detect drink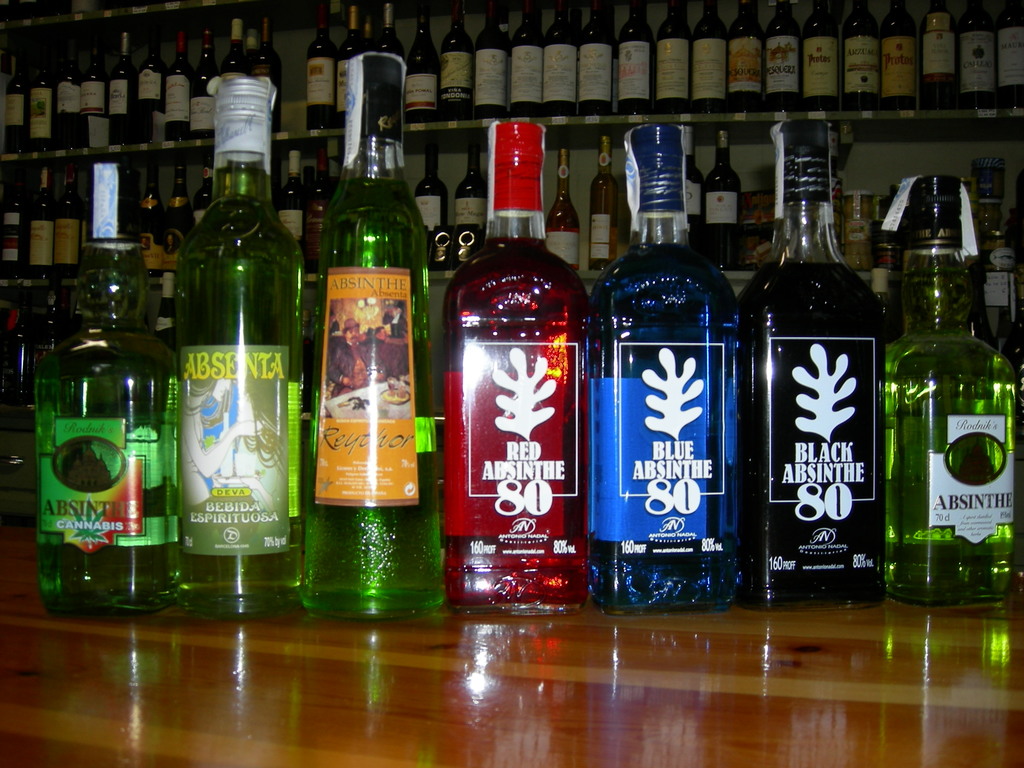
[left=335, top=6, right=360, bottom=126]
